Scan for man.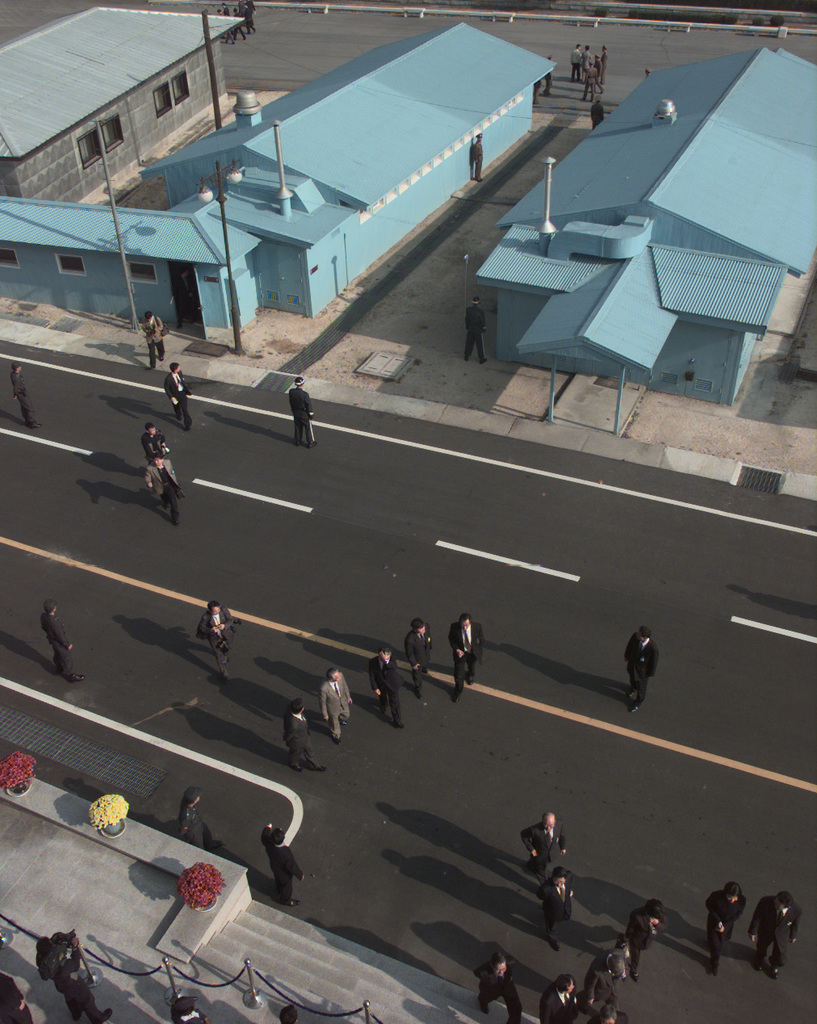
Scan result: 140,425,163,460.
